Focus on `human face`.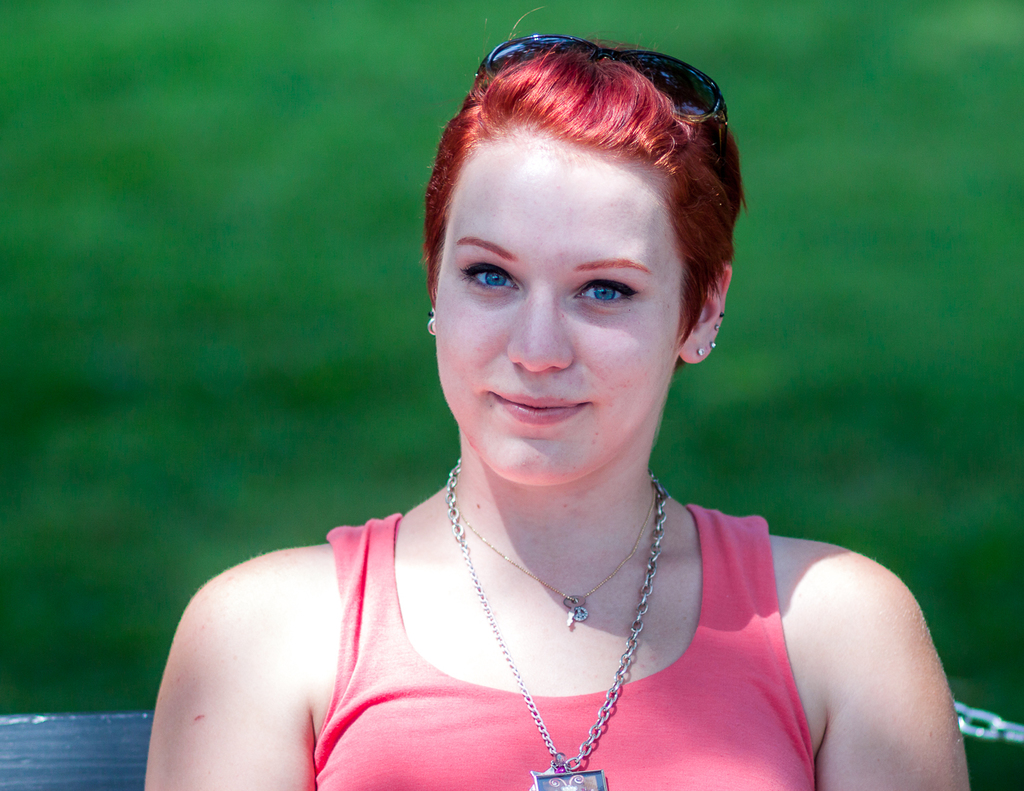
Focused at select_region(435, 150, 683, 485).
